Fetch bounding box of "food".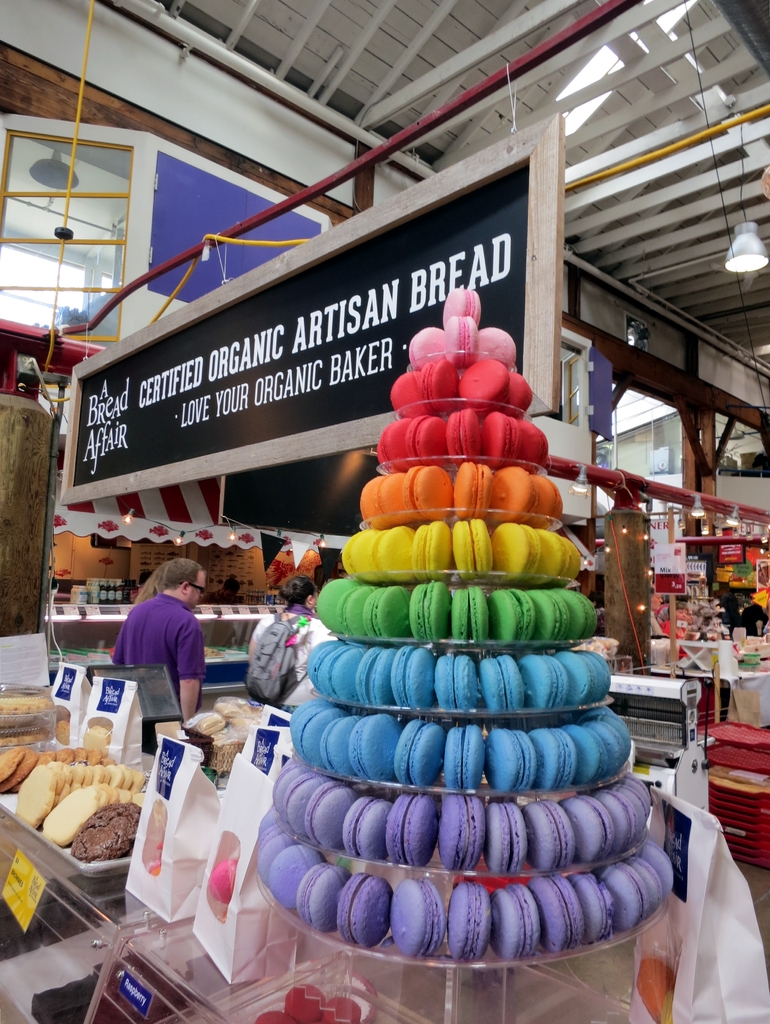
Bbox: box(537, 529, 571, 580).
